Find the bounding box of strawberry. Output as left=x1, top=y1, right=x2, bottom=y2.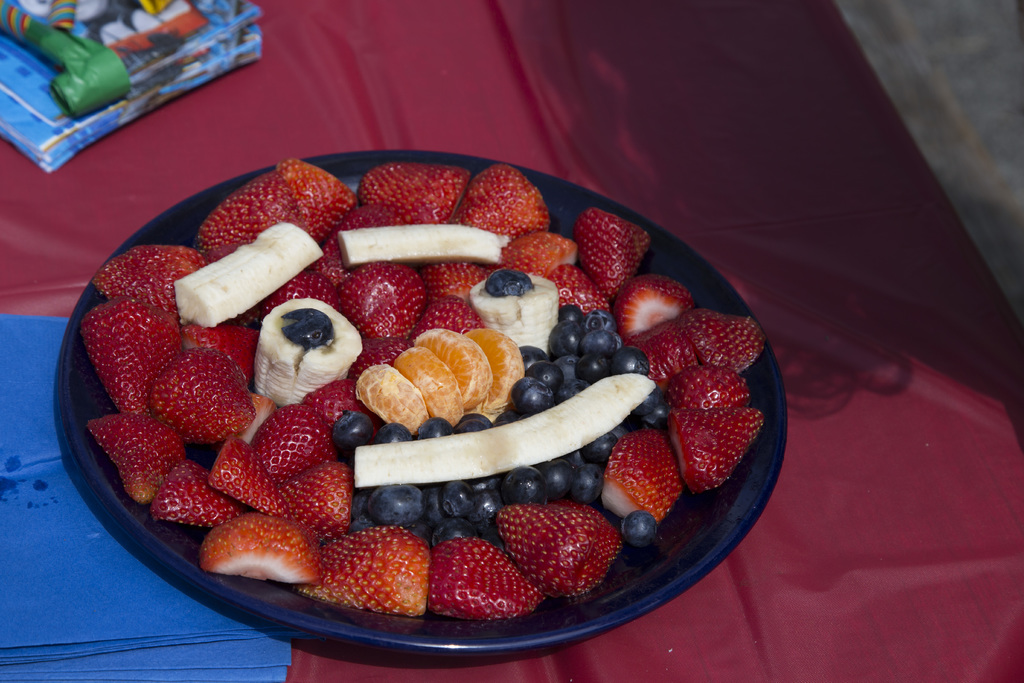
left=243, top=277, right=335, bottom=329.
